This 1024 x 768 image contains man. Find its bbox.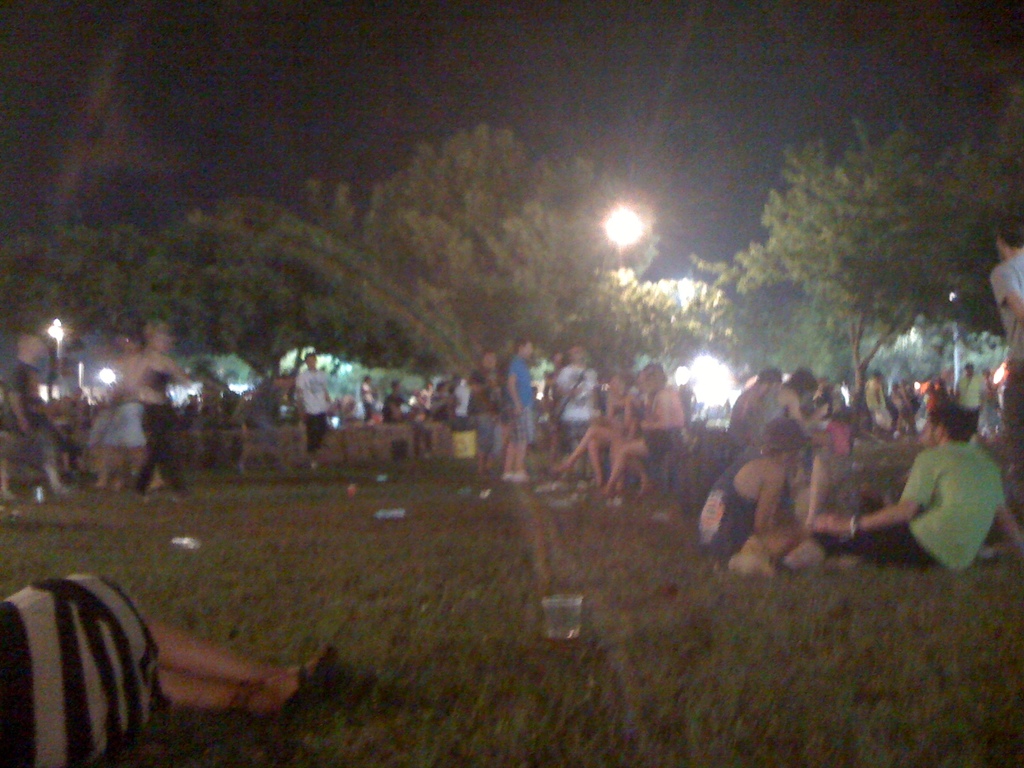
select_region(297, 352, 334, 474).
